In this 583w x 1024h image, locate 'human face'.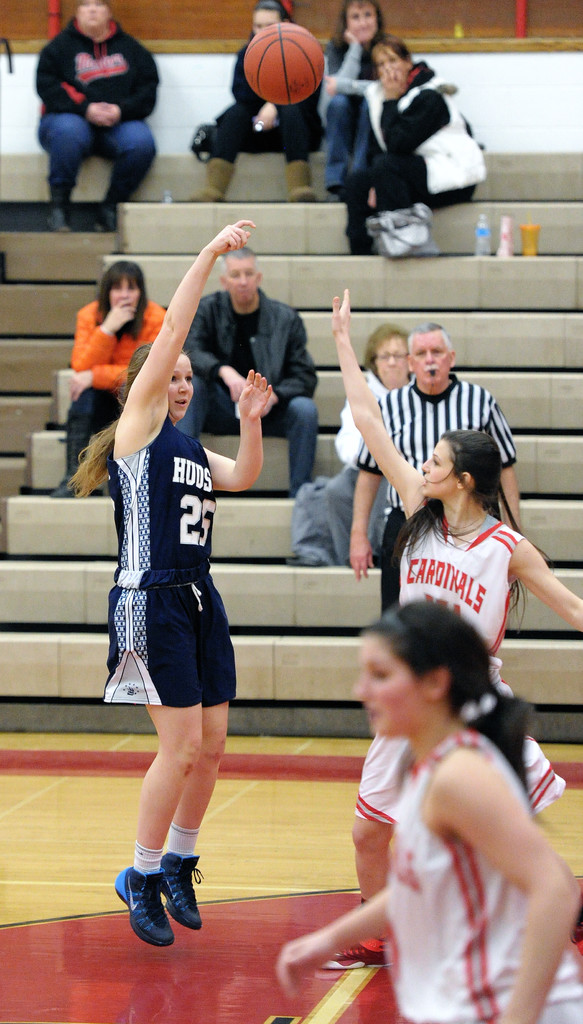
Bounding box: [410,330,451,383].
